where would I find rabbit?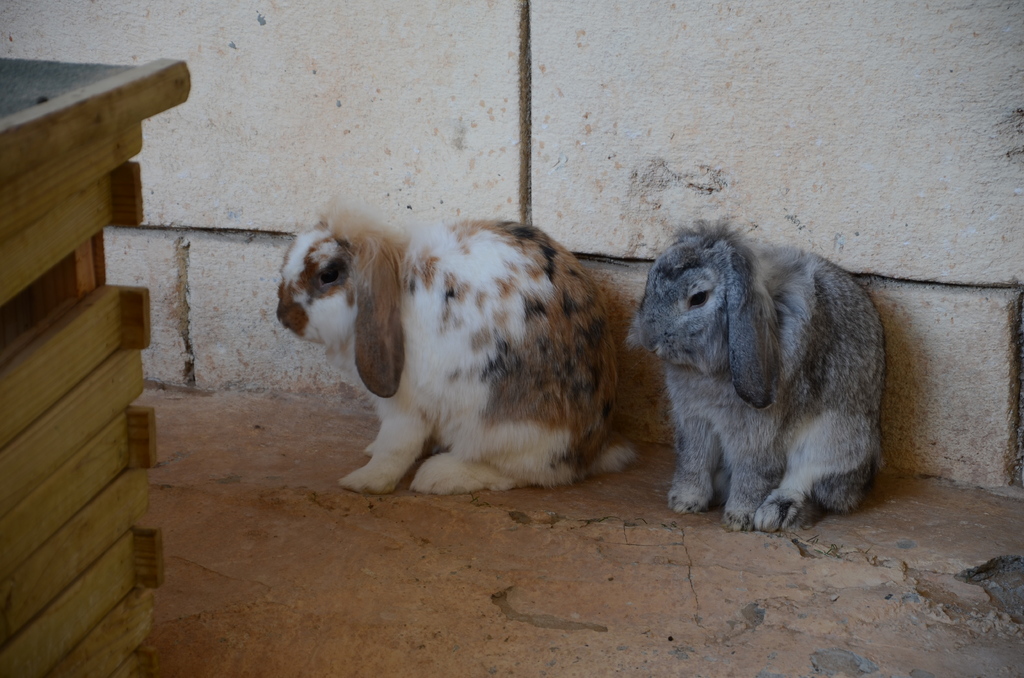
At [636,220,892,539].
